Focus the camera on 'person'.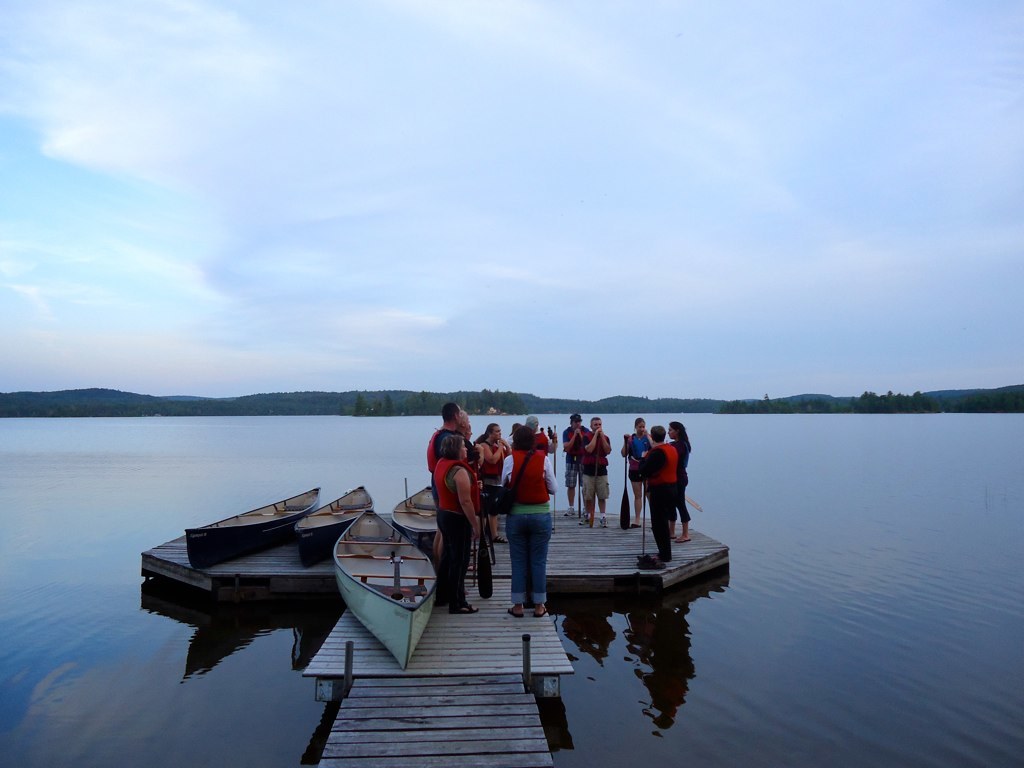
Focus region: rect(626, 422, 692, 571).
